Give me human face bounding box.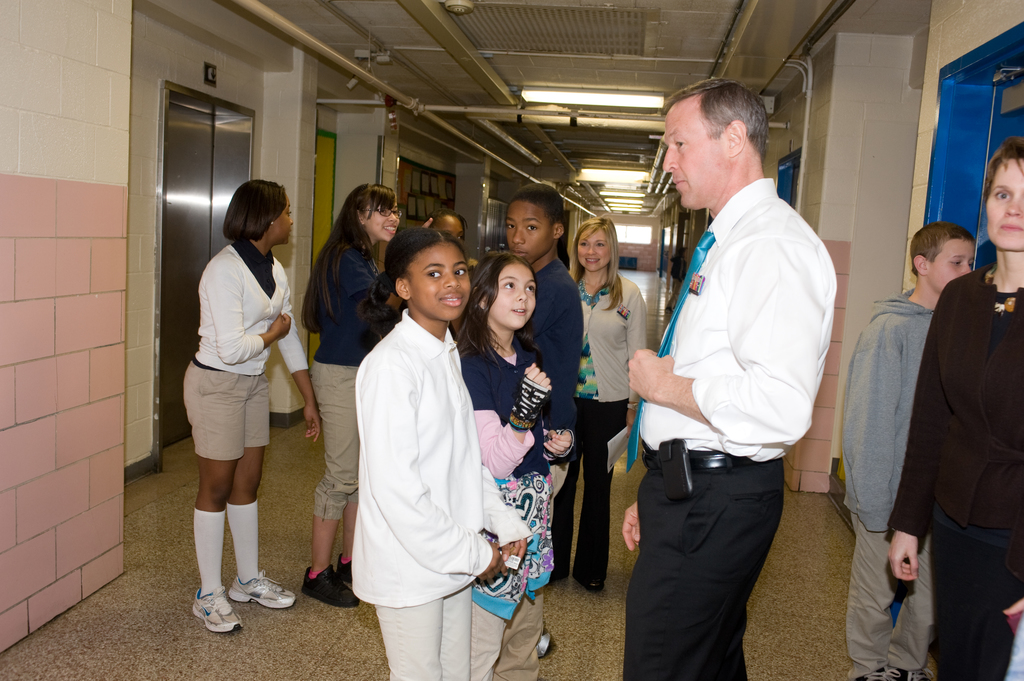
665 105 731 209.
